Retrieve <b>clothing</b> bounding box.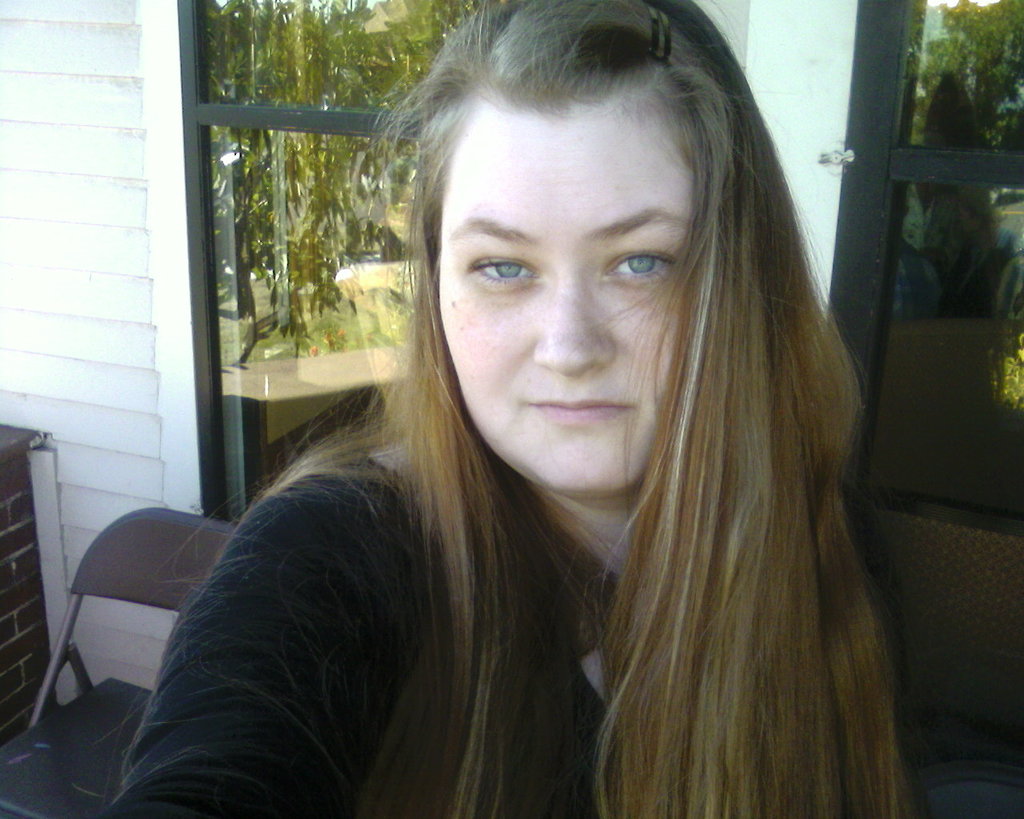
Bounding box: (106, 456, 622, 818).
